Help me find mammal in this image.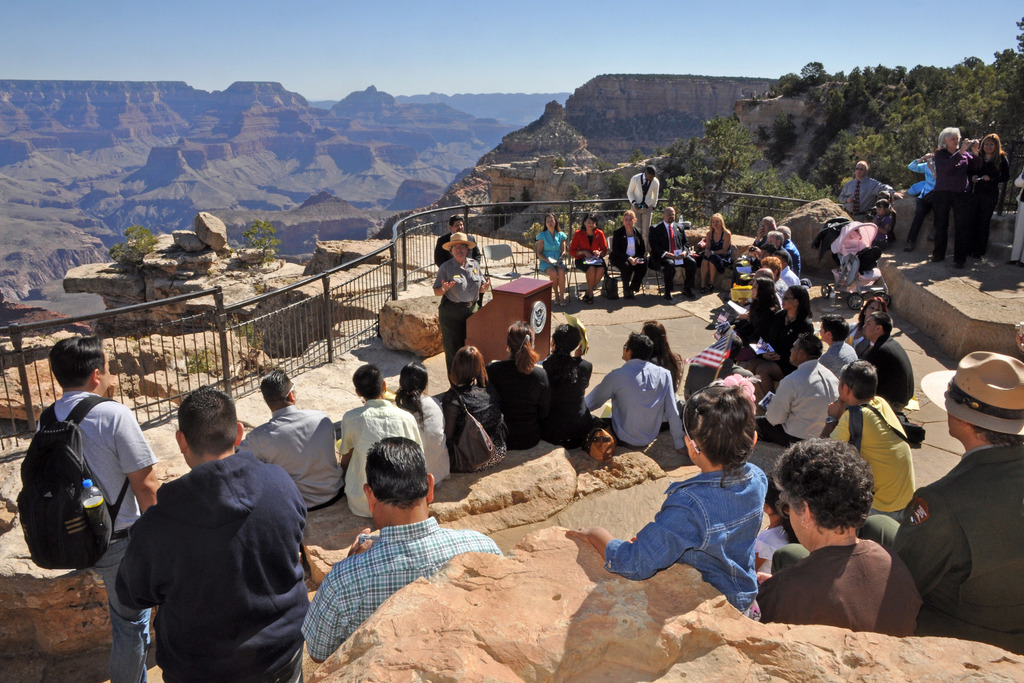
Found it: detection(33, 335, 165, 682).
